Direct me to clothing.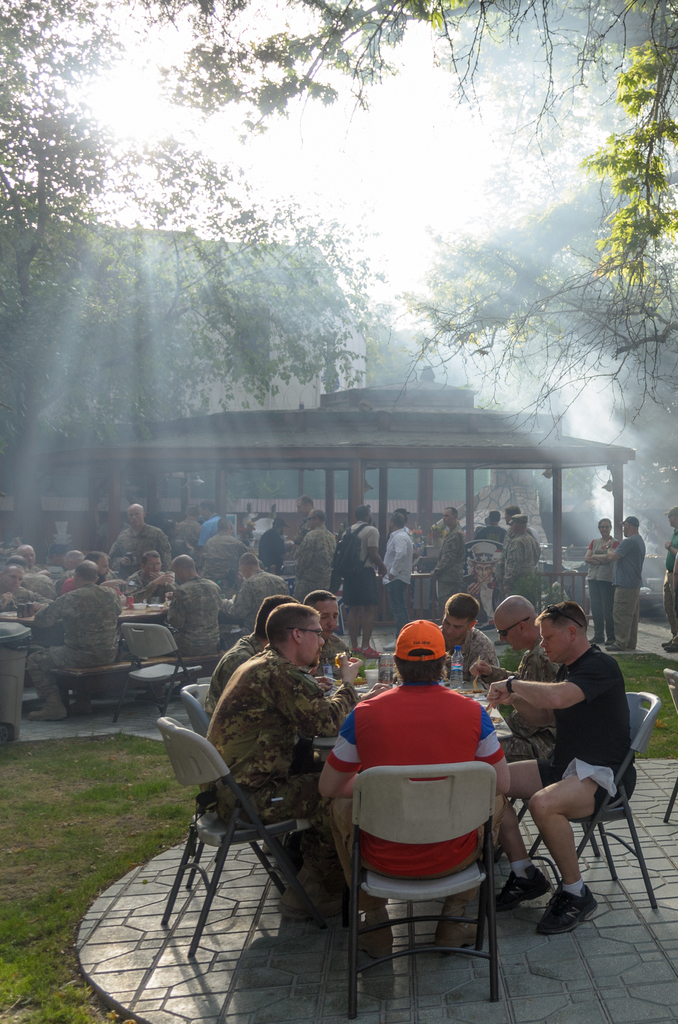
Direction: left=613, top=535, right=646, bottom=648.
